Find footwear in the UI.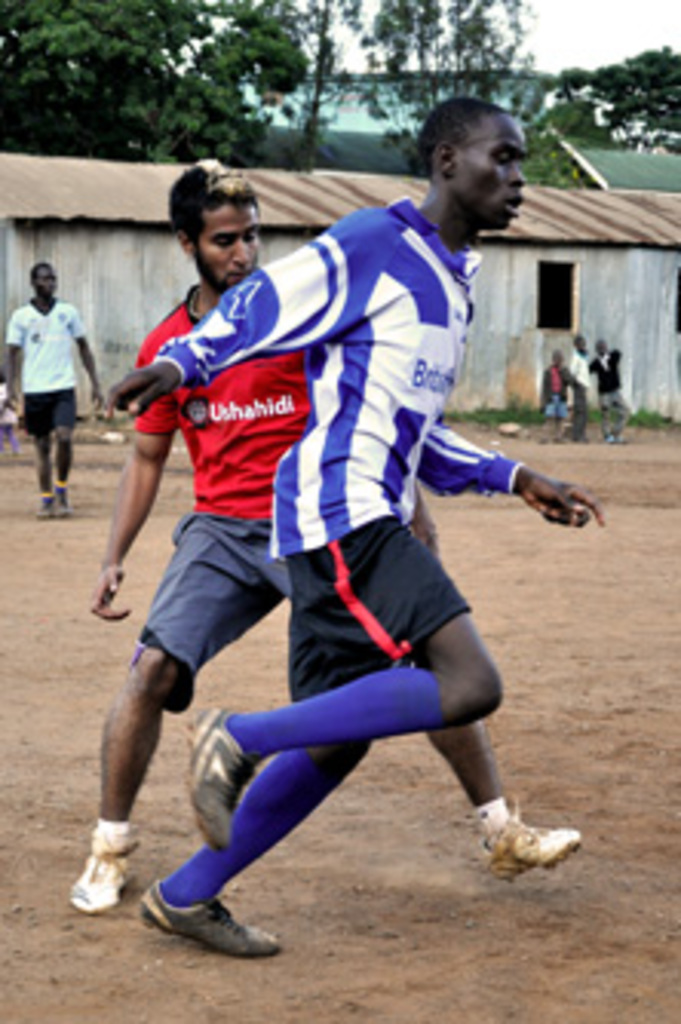
UI element at select_region(126, 862, 267, 957).
